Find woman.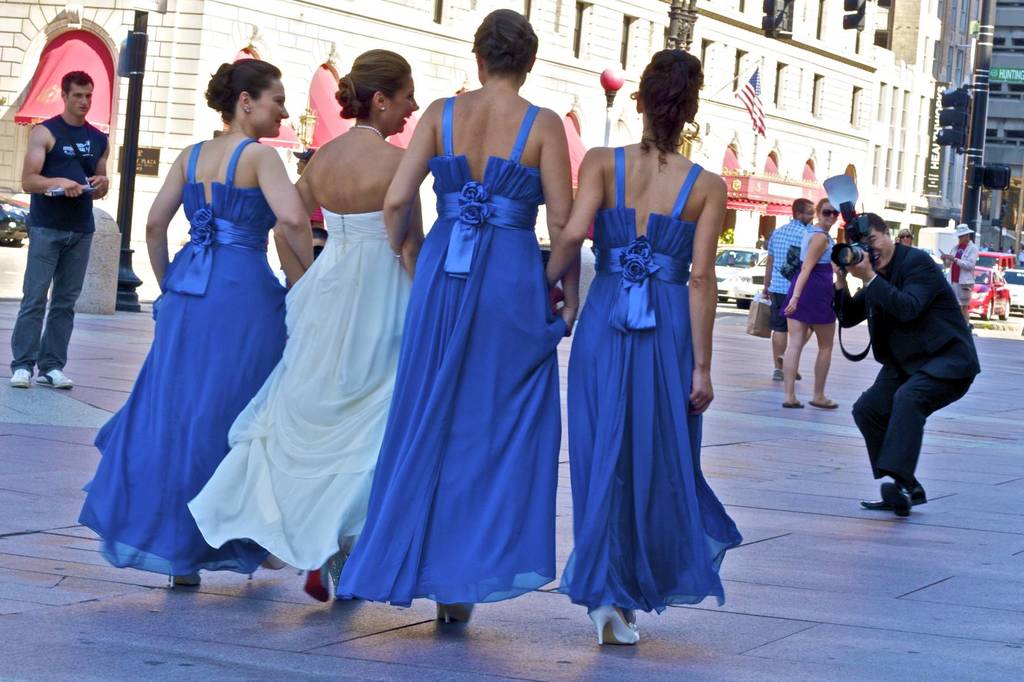
x1=184 y1=47 x2=430 y2=604.
